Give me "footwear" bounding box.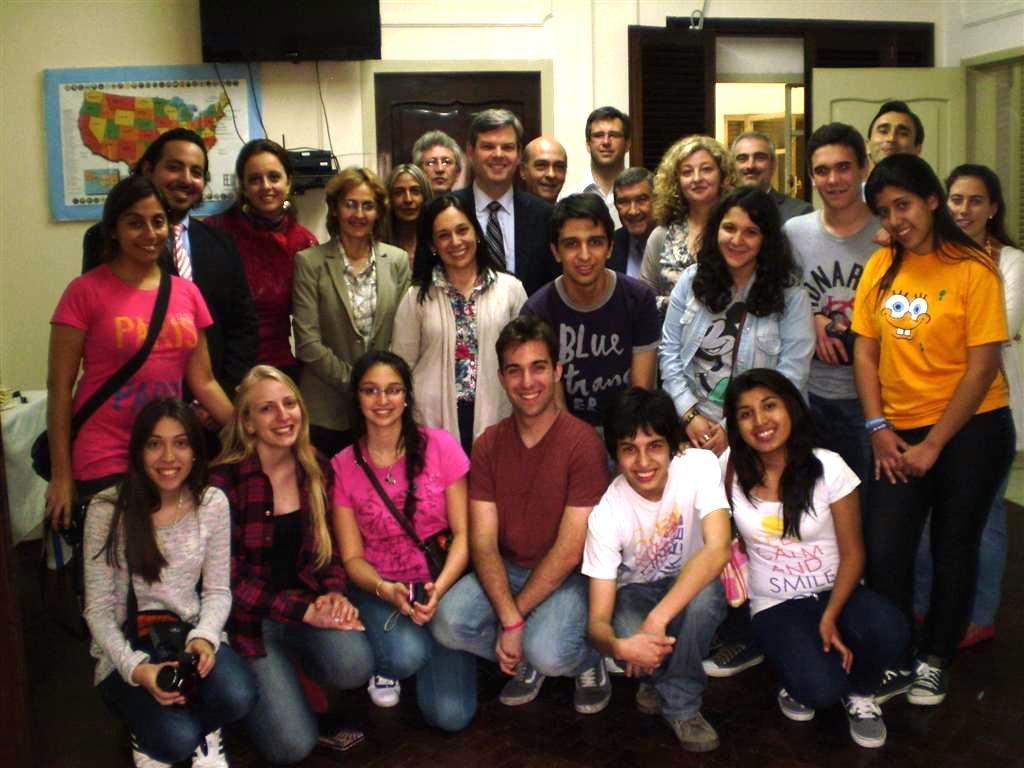
BBox(366, 669, 406, 709).
